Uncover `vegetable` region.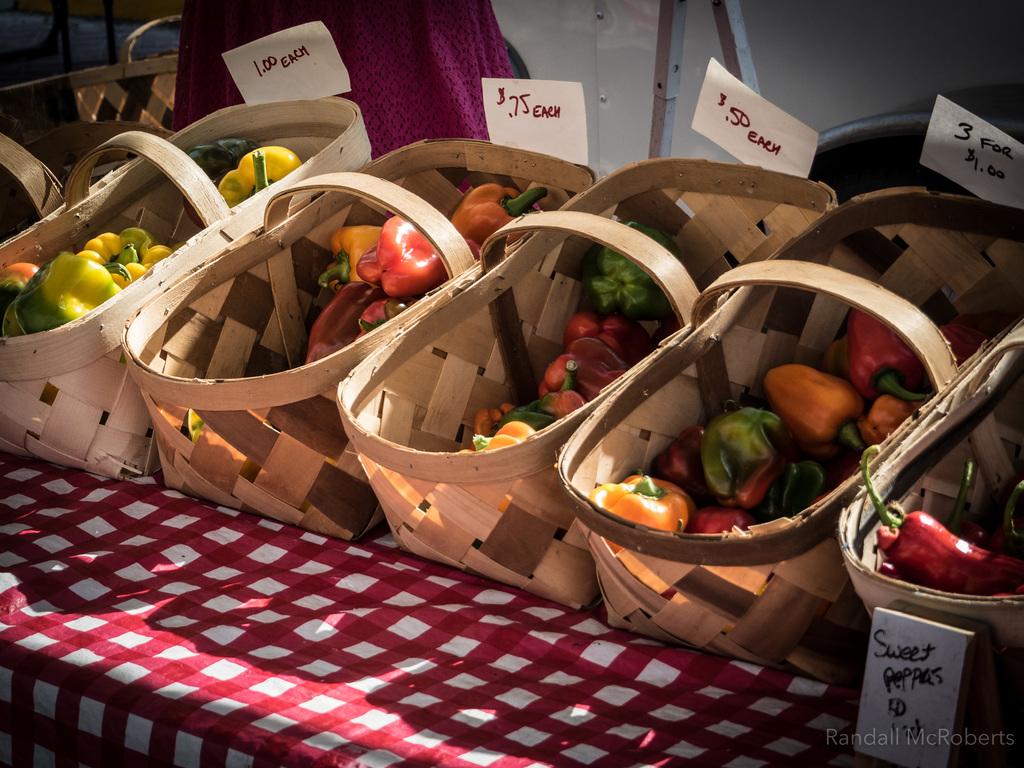
Uncovered: <bbox>858, 444, 1023, 596</bbox>.
